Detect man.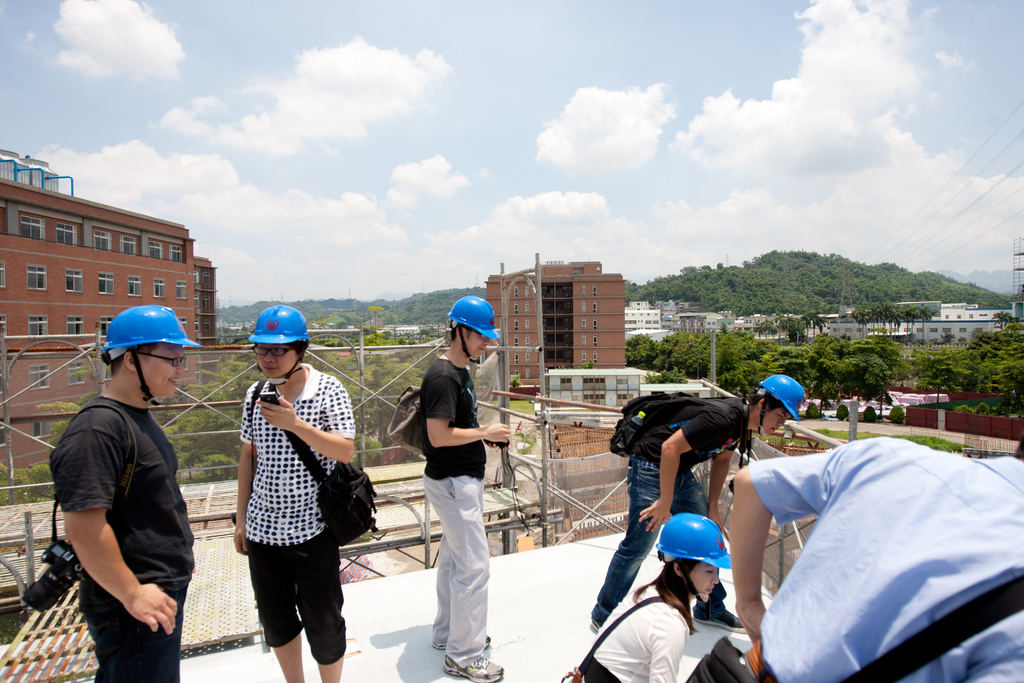
Detected at 588/375/808/634.
